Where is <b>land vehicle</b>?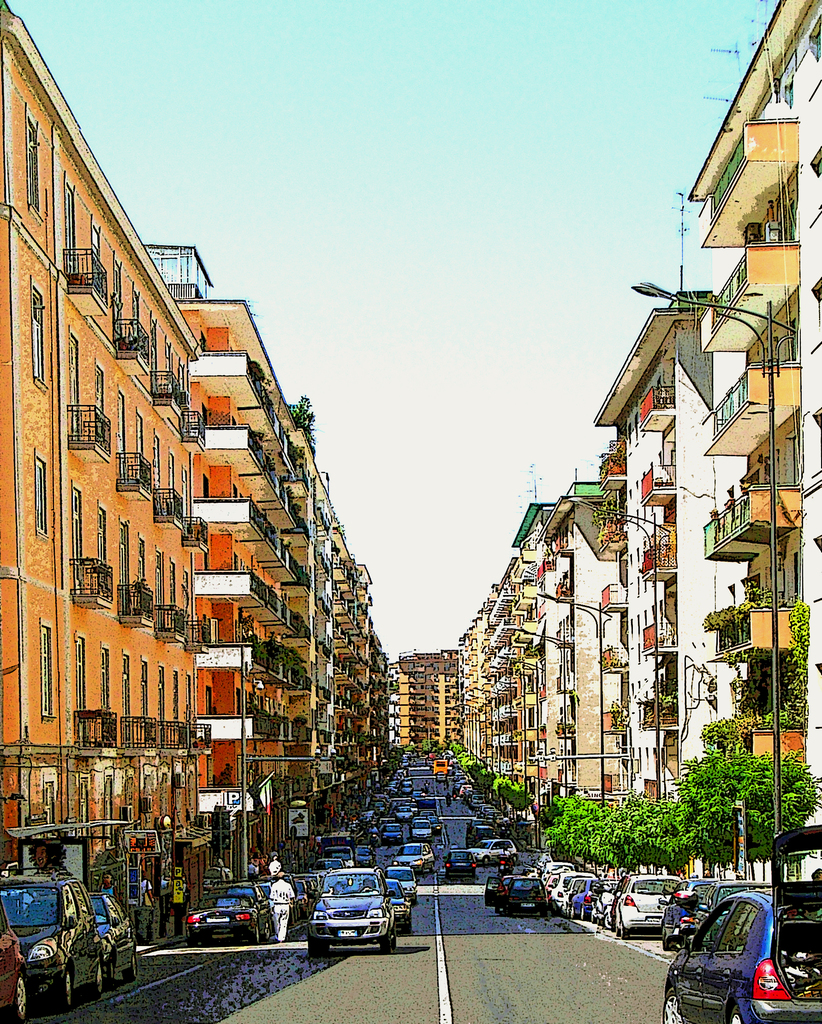
(x1=659, y1=827, x2=821, y2=1023).
